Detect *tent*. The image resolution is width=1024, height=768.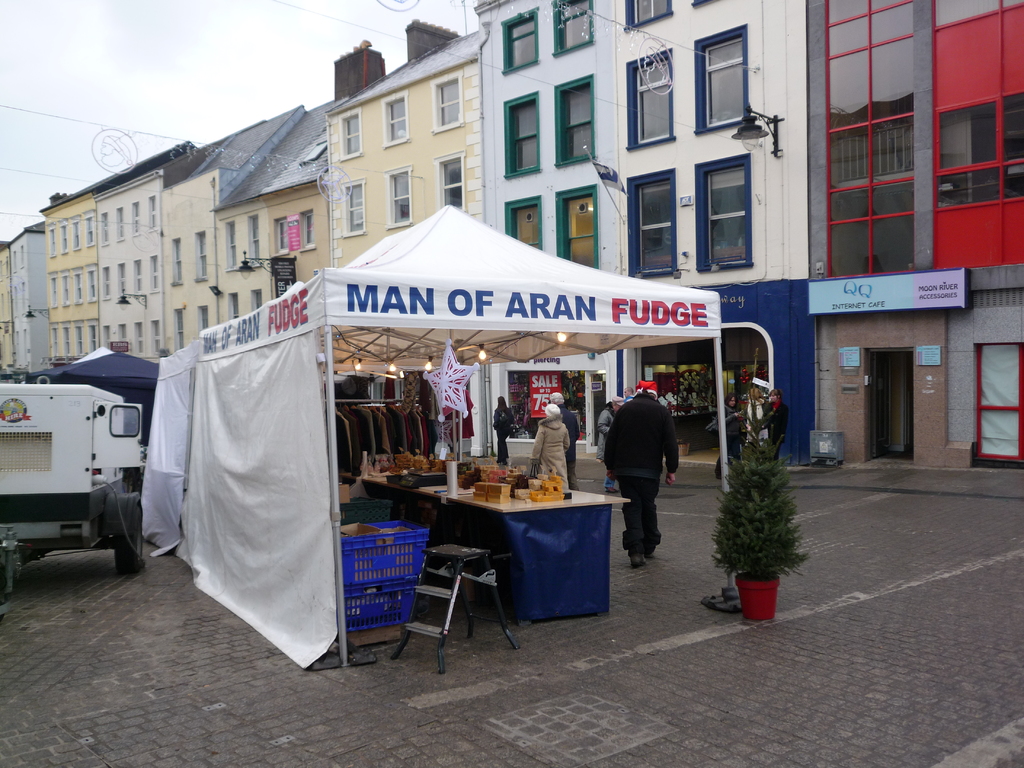
bbox=[142, 146, 809, 636].
